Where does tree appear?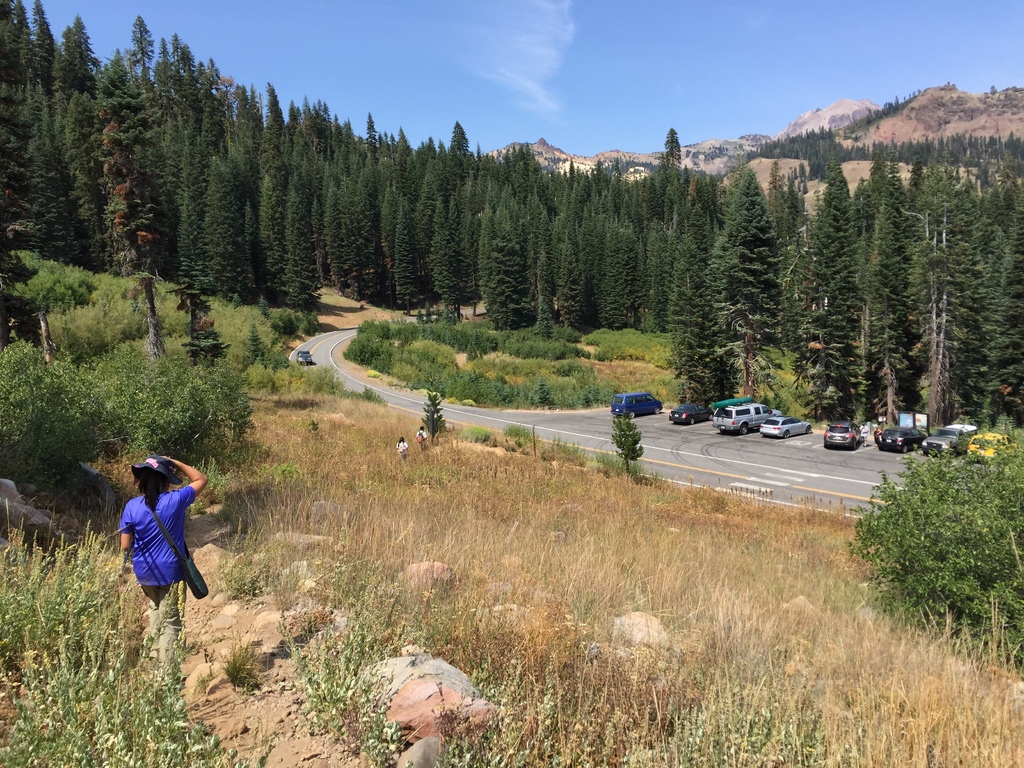
Appears at 385:132:398:196.
